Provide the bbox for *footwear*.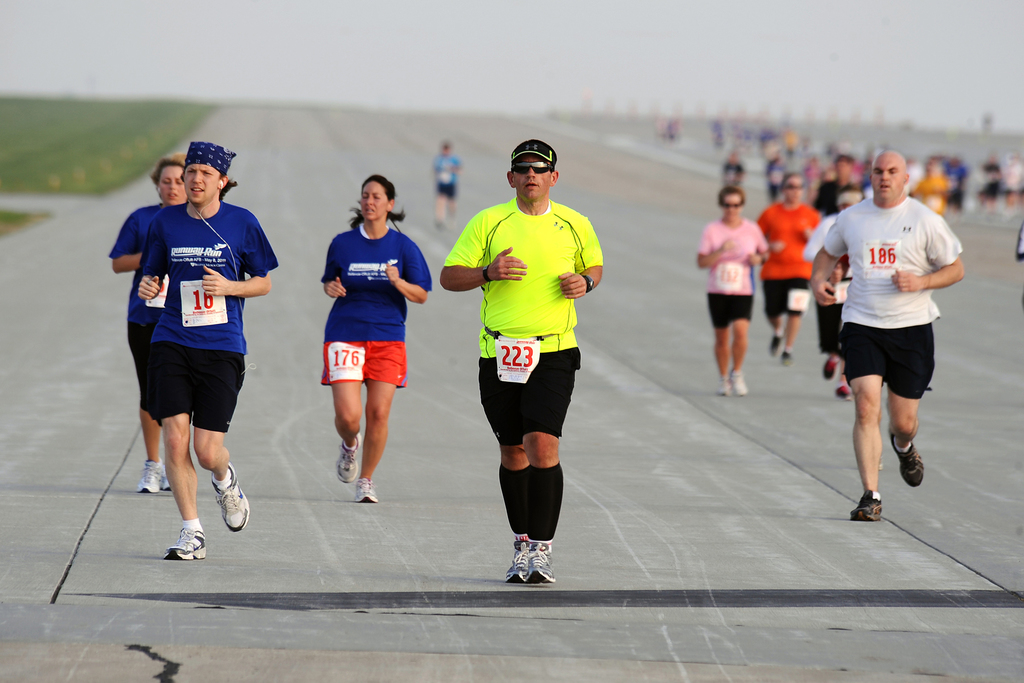
BBox(732, 373, 747, 397).
